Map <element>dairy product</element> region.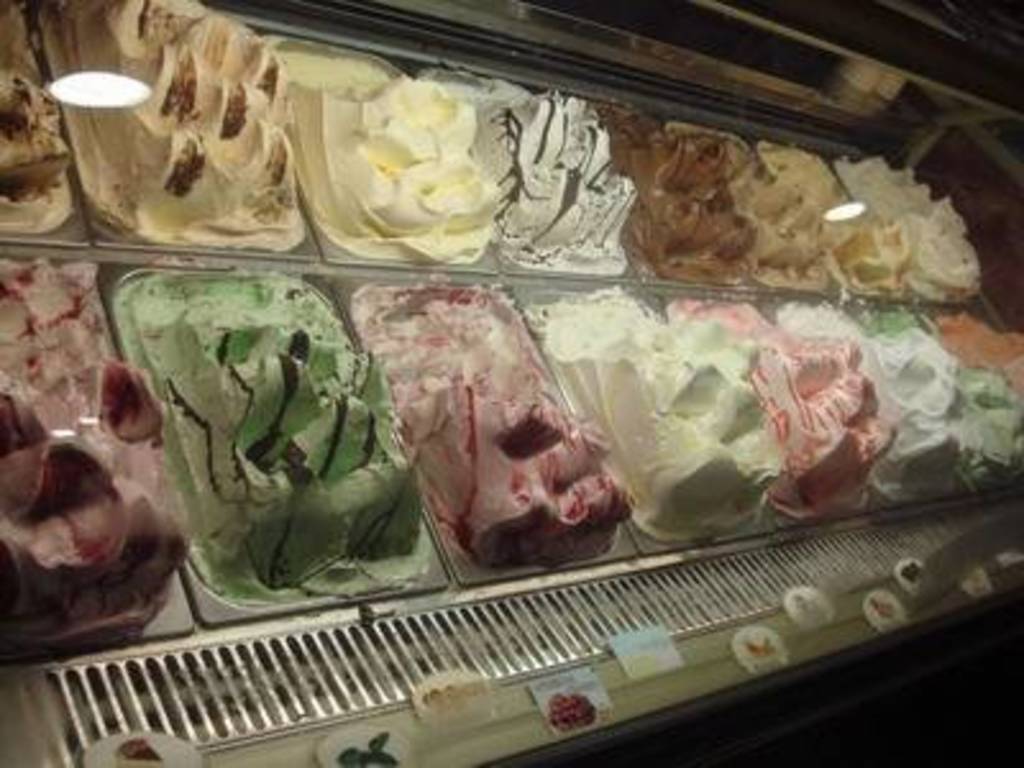
Mapped to (x1=141, y1=279, x2=415, y2=591).
